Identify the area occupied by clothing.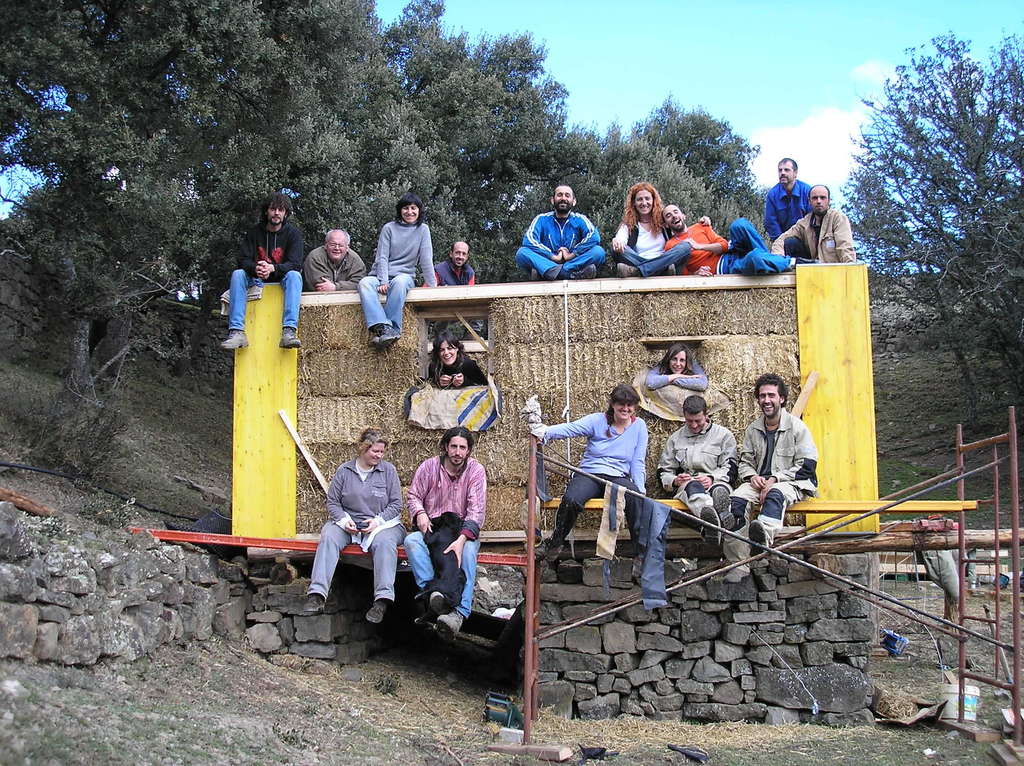
Area: box(765, 204, 858, 264).
